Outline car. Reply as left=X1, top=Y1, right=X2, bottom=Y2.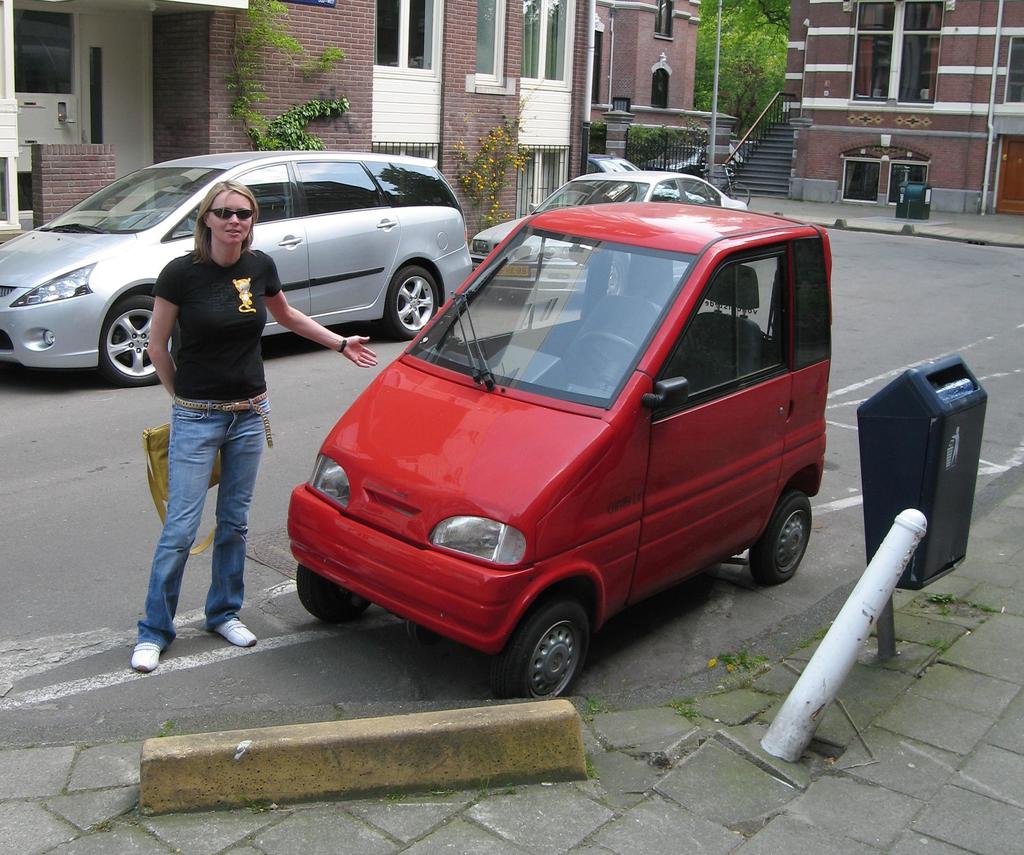
left=0, top=143, right=467, bottom=384.
